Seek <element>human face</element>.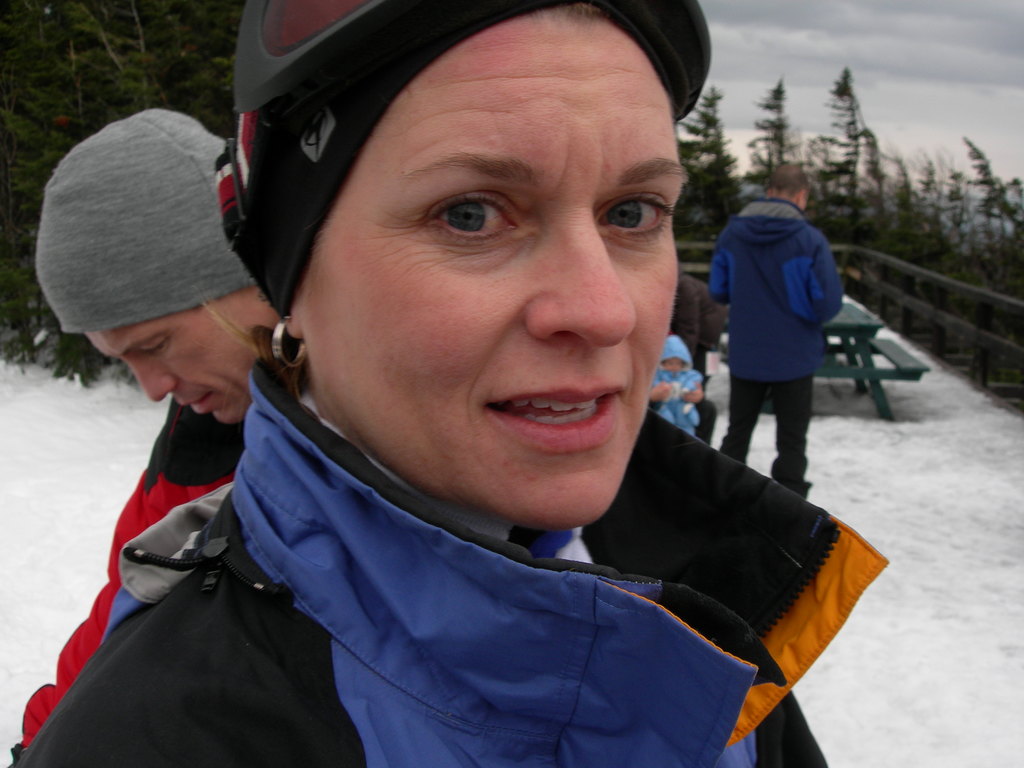
<region>303, 6, 687, 527</region>.
